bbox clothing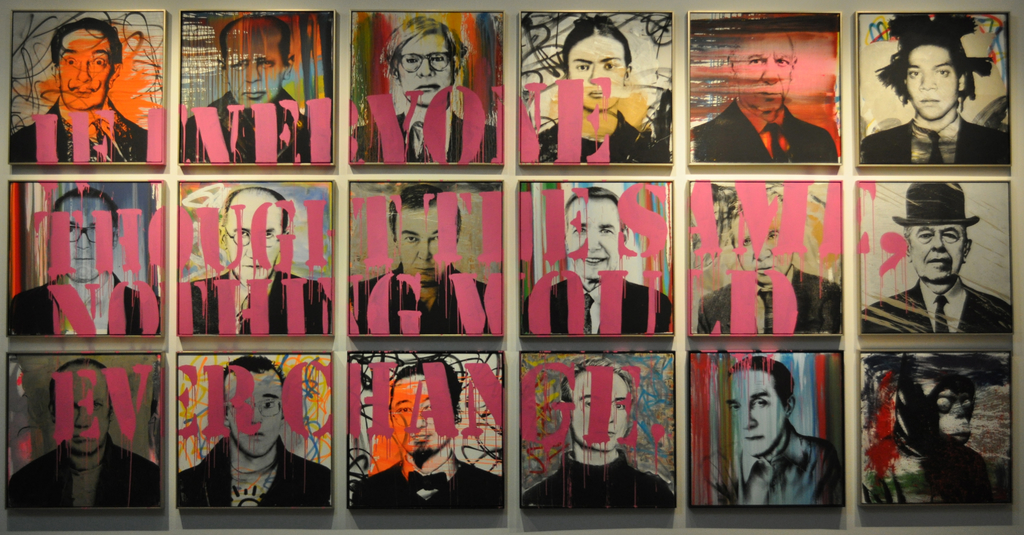
BBox(696, 265, 840, 333)
